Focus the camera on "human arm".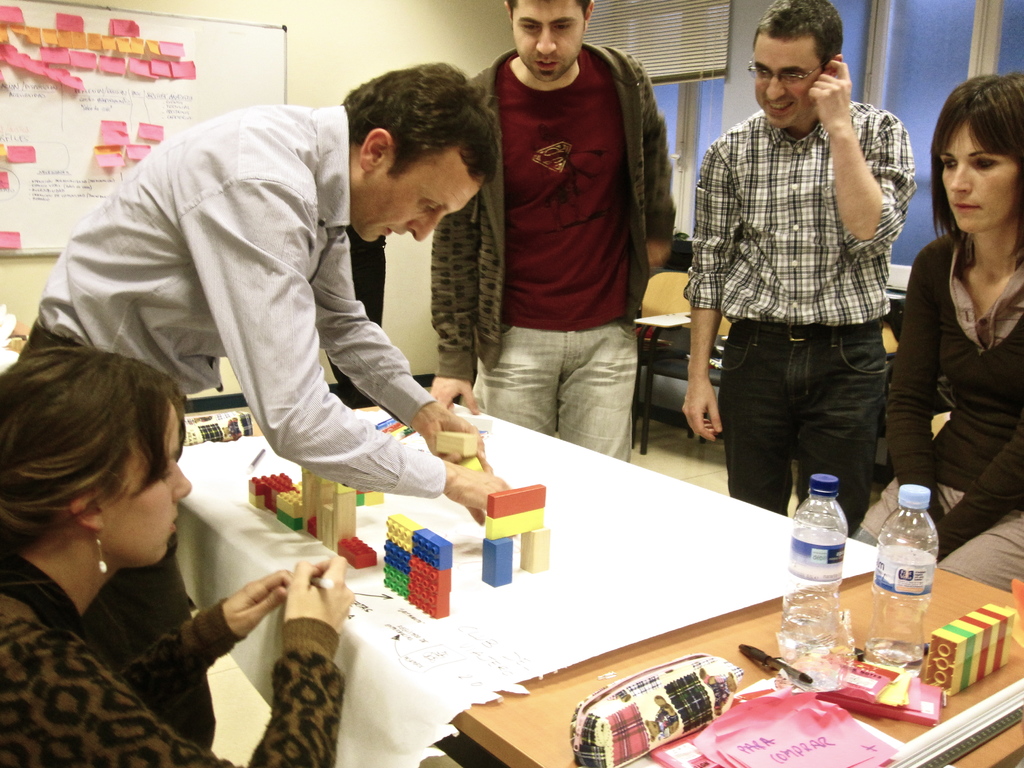
Focus region: Rect(0, 559, 357, 767).
